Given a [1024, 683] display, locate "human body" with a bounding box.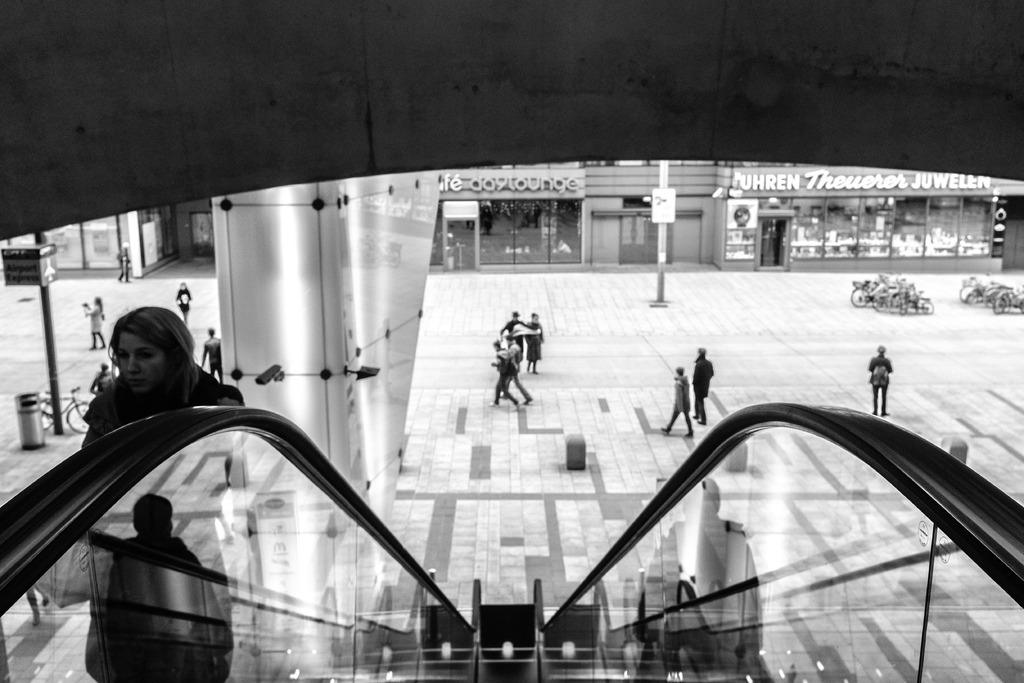
Located: <box>509,336,534,406</box>.
